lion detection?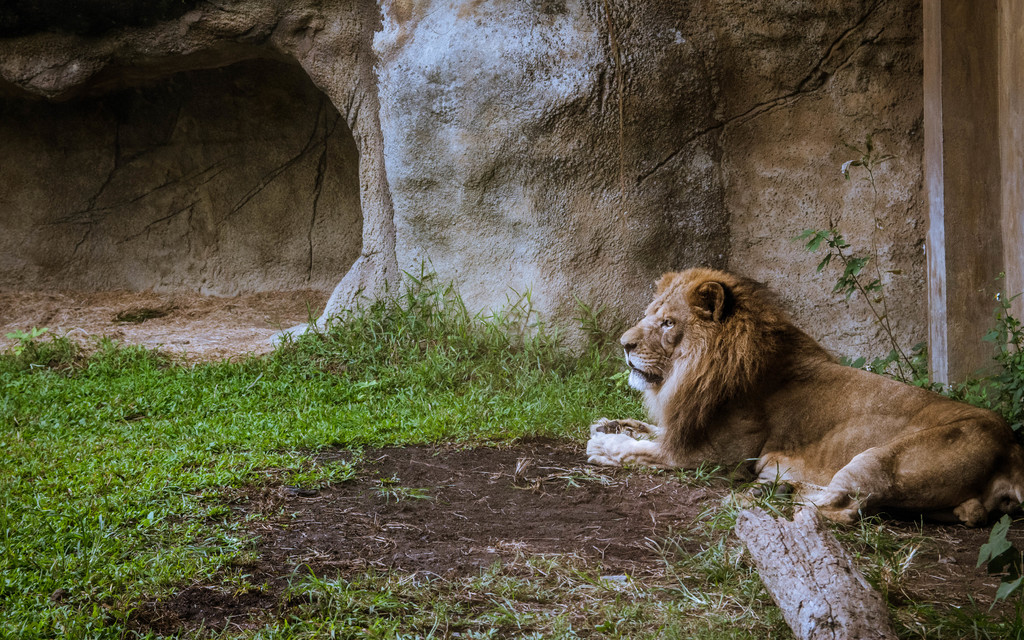
region(584, 268, 1023, 535)
